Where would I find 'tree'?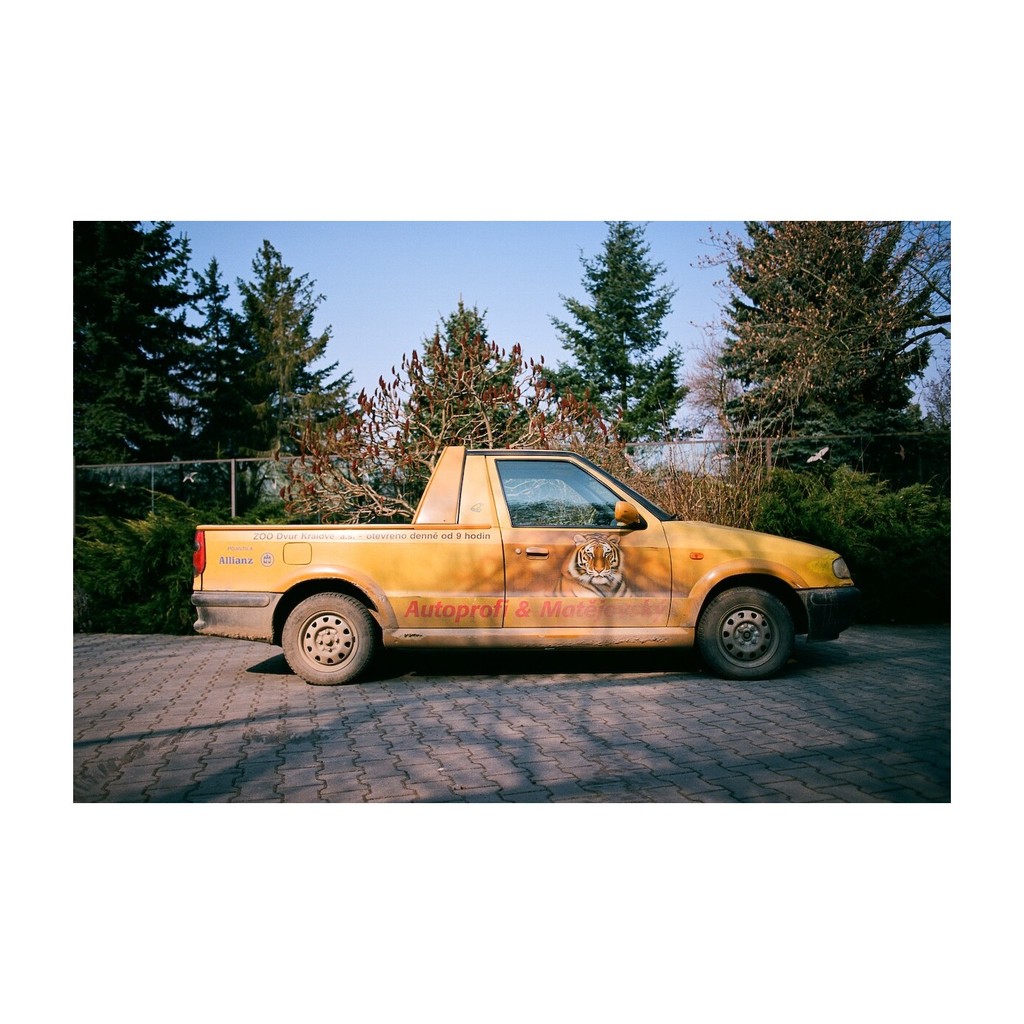
At [396,290,536,476].
